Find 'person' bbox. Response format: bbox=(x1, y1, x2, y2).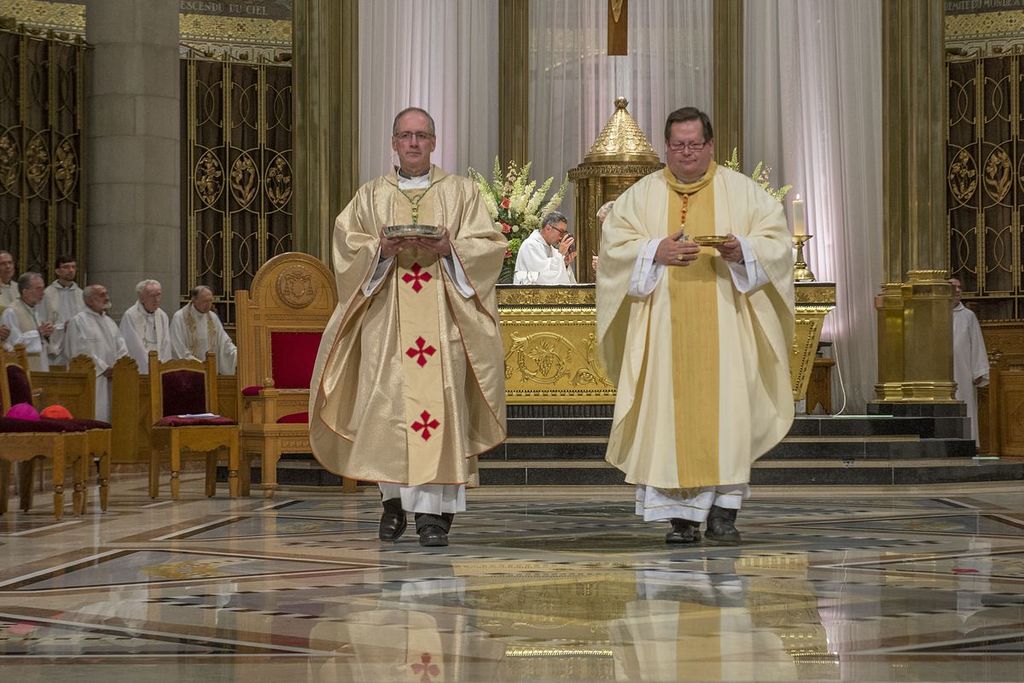
bbox=(0, 271, 59, 371).
